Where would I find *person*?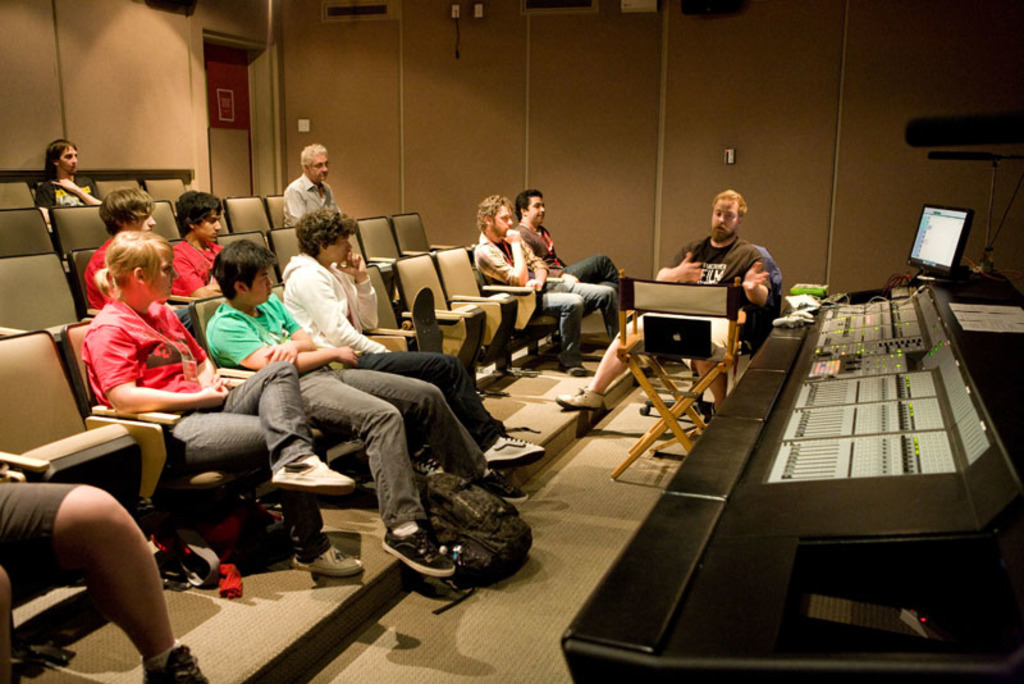
At {"x1": 279, "y1": 132, "x2": 351, "y2": 228}.
